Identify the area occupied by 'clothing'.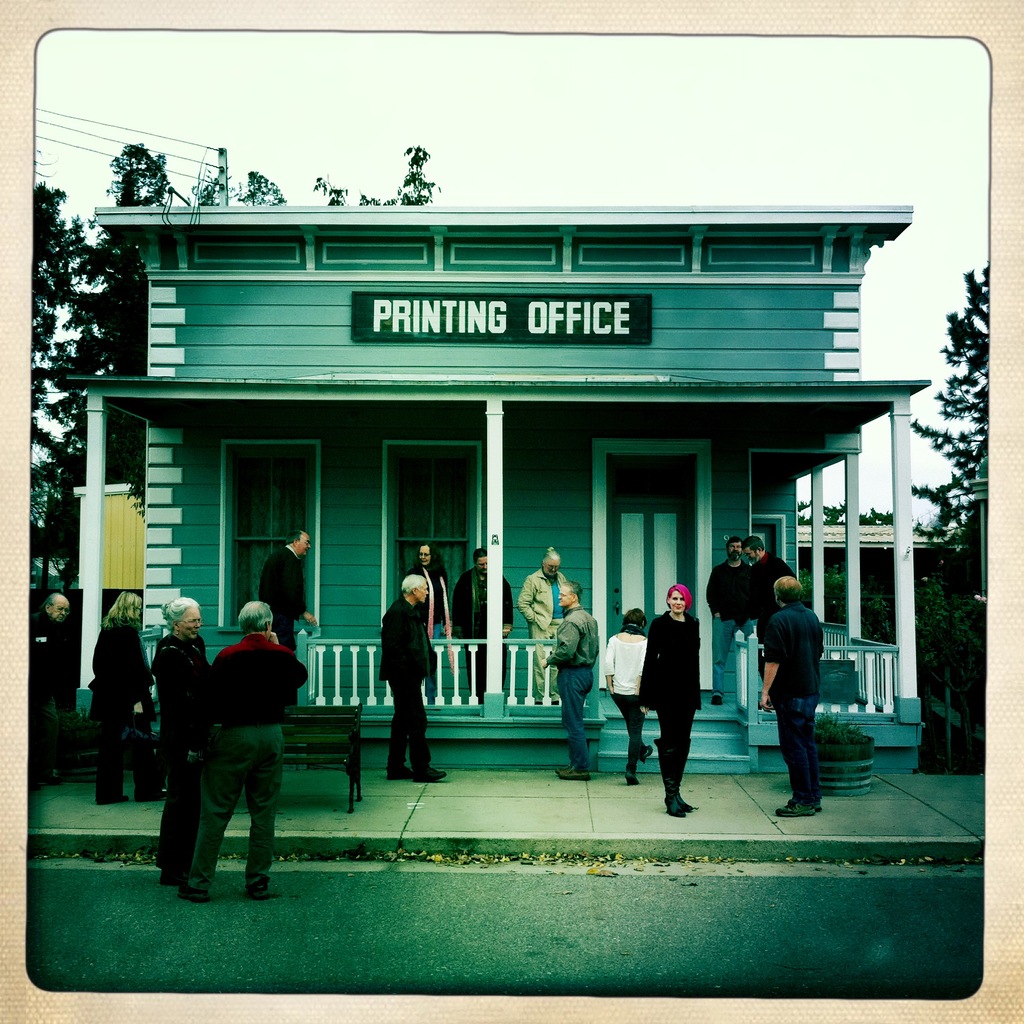
Area: bbox=[600, 628, 640, 784].
